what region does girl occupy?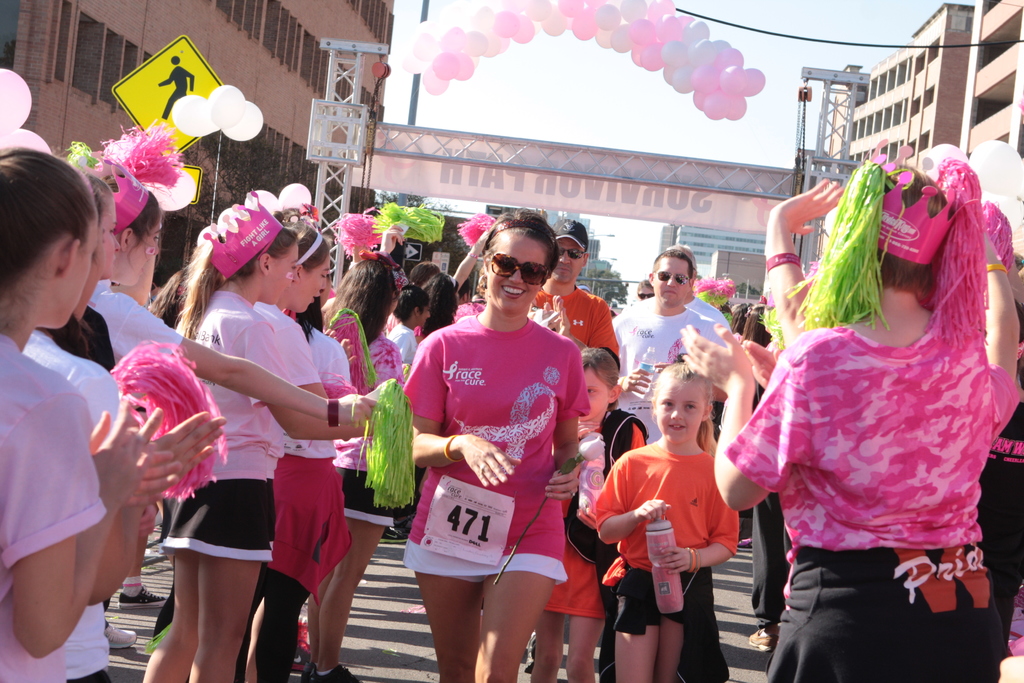
[x1=387, y1=284, x2=429, y2=364].
